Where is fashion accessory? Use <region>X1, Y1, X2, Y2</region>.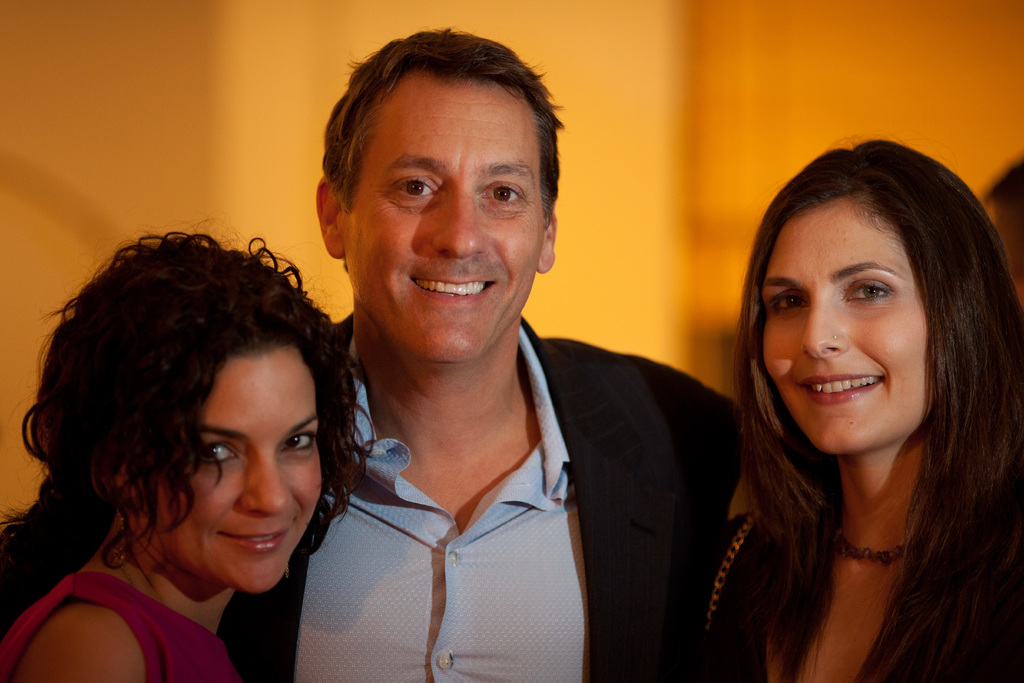
<region>830, 534, 910, 568</region>.
